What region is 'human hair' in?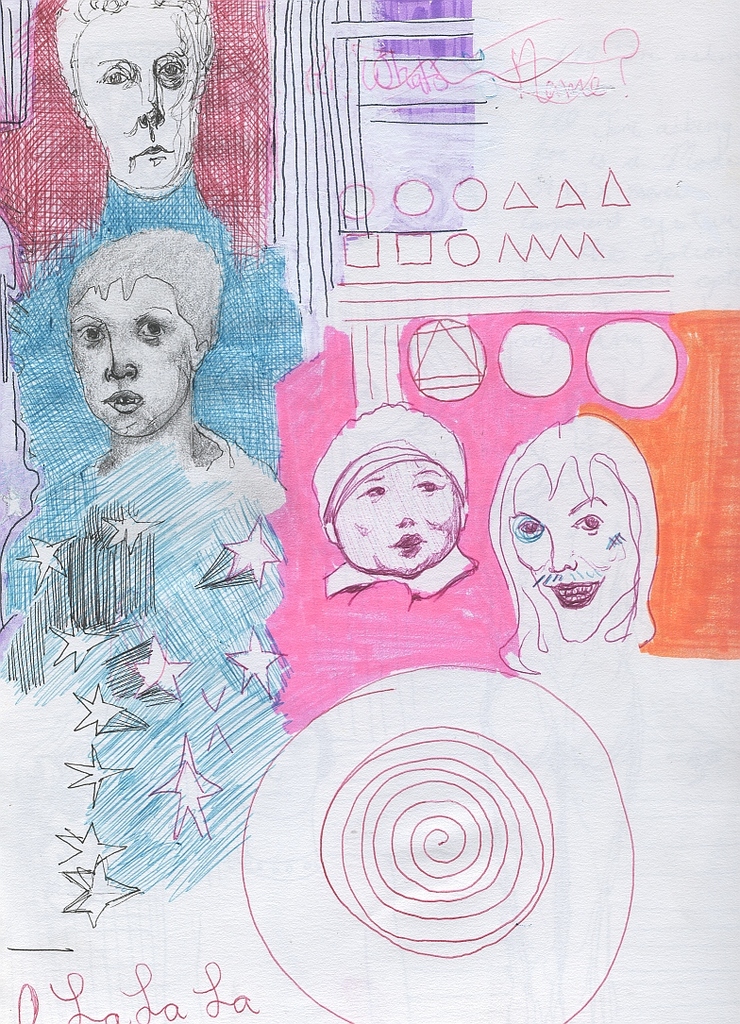
<bbox>482, 404, 658, 675</bbox>.
